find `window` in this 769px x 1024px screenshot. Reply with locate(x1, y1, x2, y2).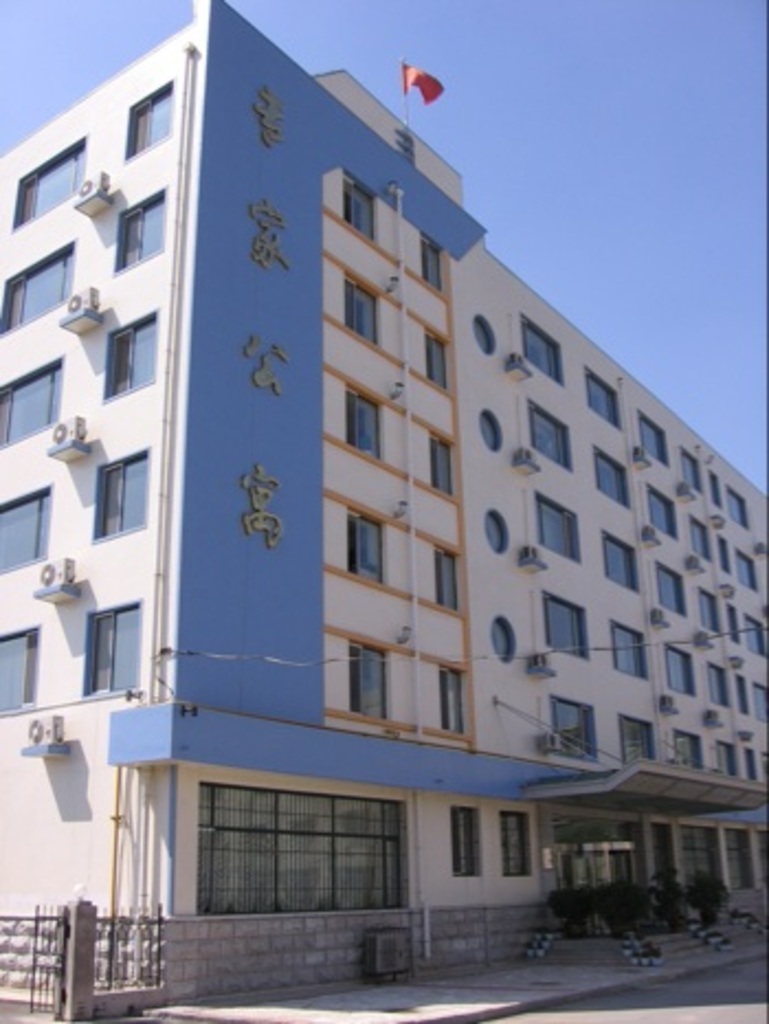
locate(701, 587, 721, 626).
